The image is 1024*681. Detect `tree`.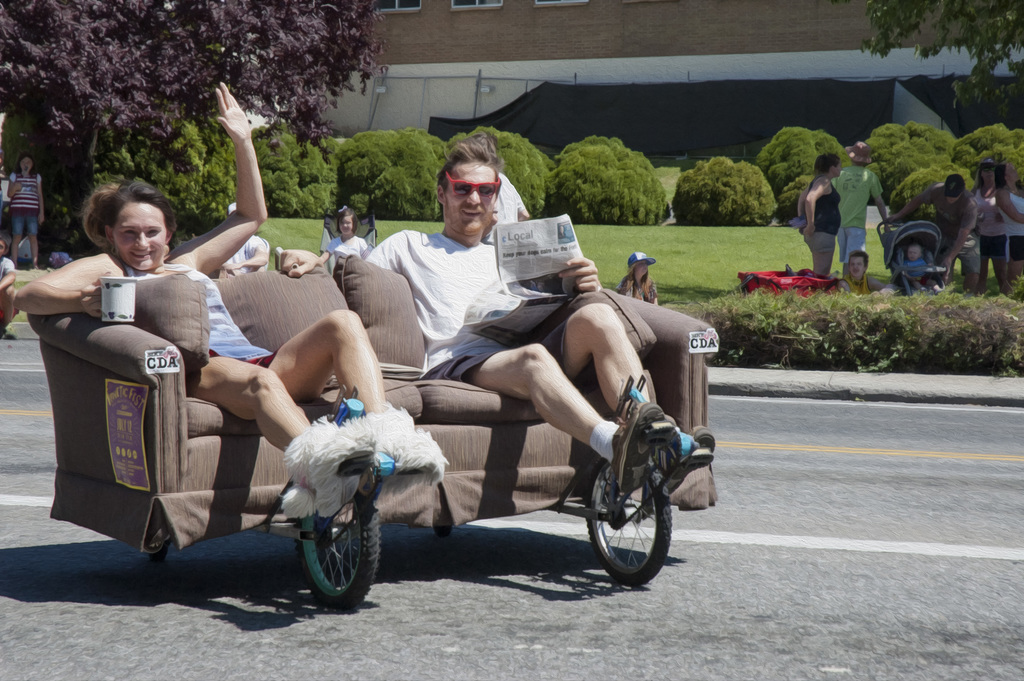
Detection: l=895, t=152, r=976, b=208.
